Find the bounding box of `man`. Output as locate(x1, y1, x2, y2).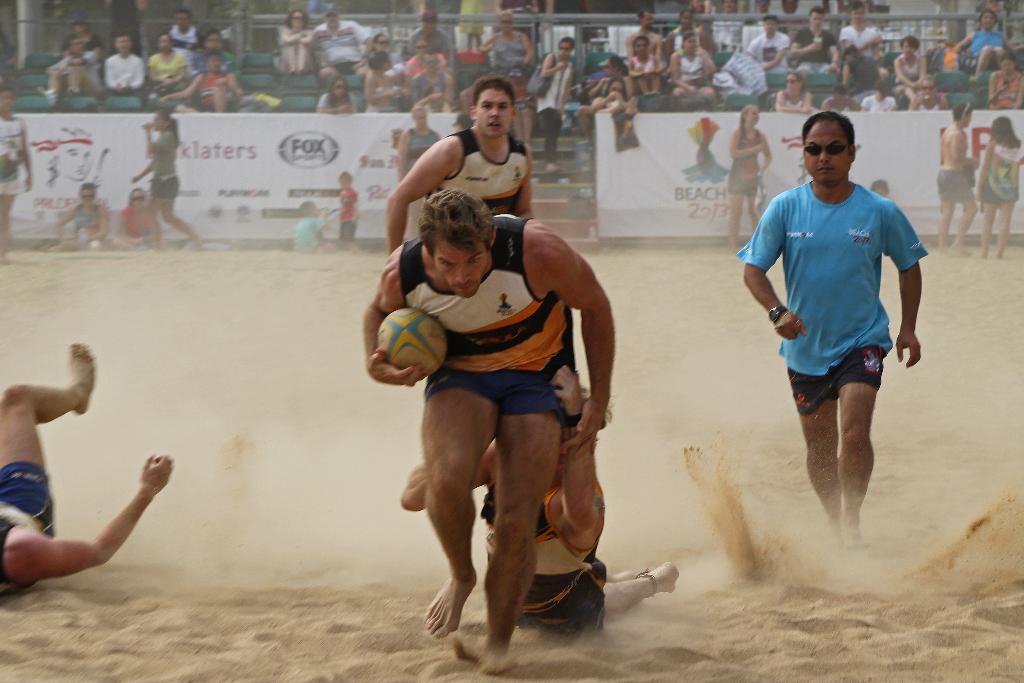
locate(835, 5, 889, 62).
